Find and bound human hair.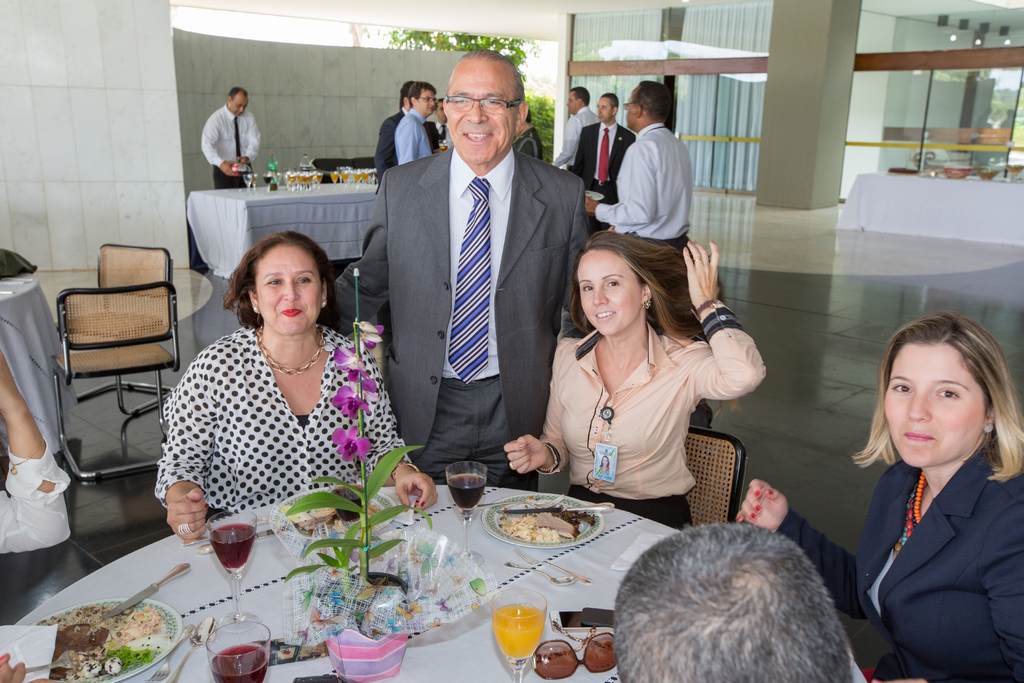
Bound: <bbox>596, 90, 619, 107</bbox>.
